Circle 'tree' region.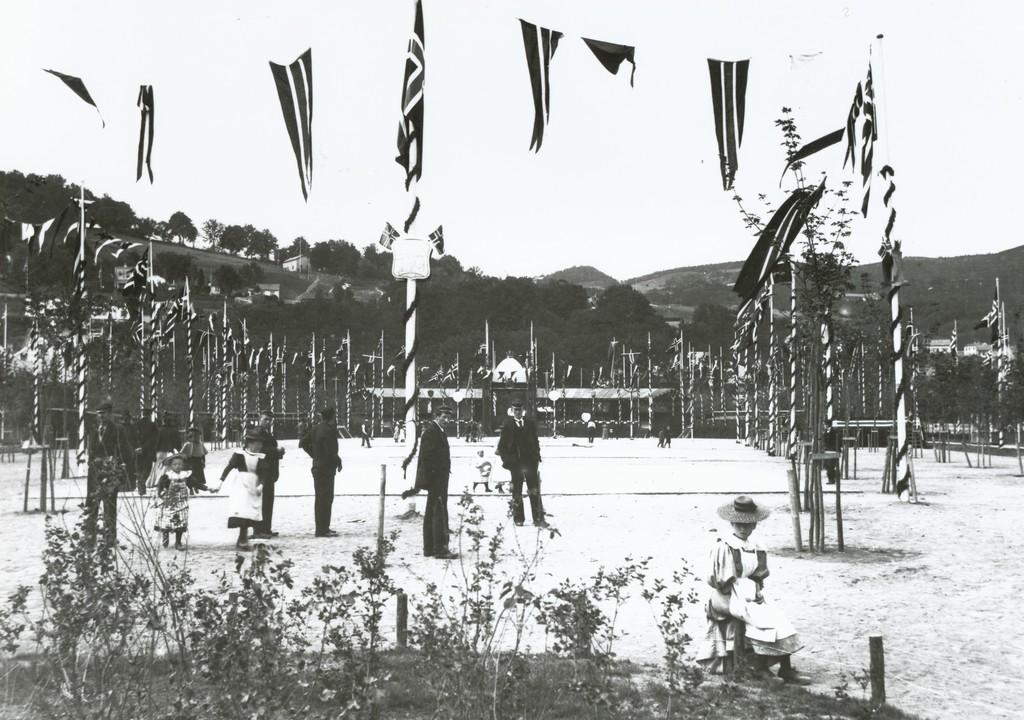
Region: locate(298, 232, 356, 277).
